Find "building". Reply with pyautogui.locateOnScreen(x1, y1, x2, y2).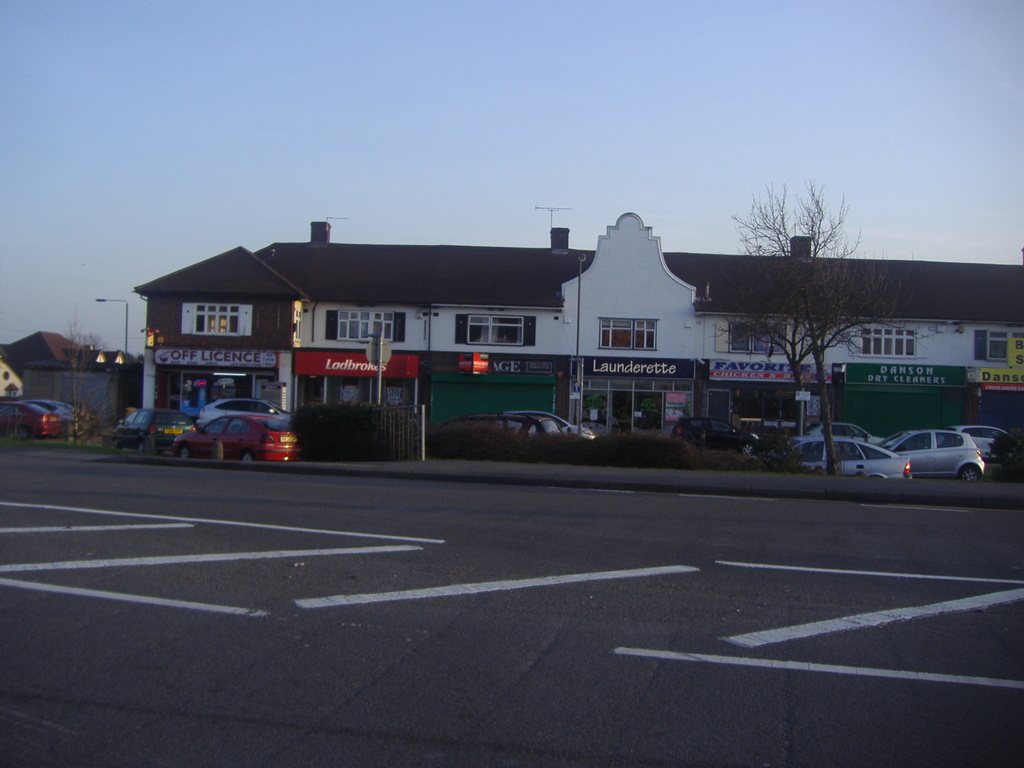
pyautogui.locateOnScreen(129, 211, 1023, 466).
